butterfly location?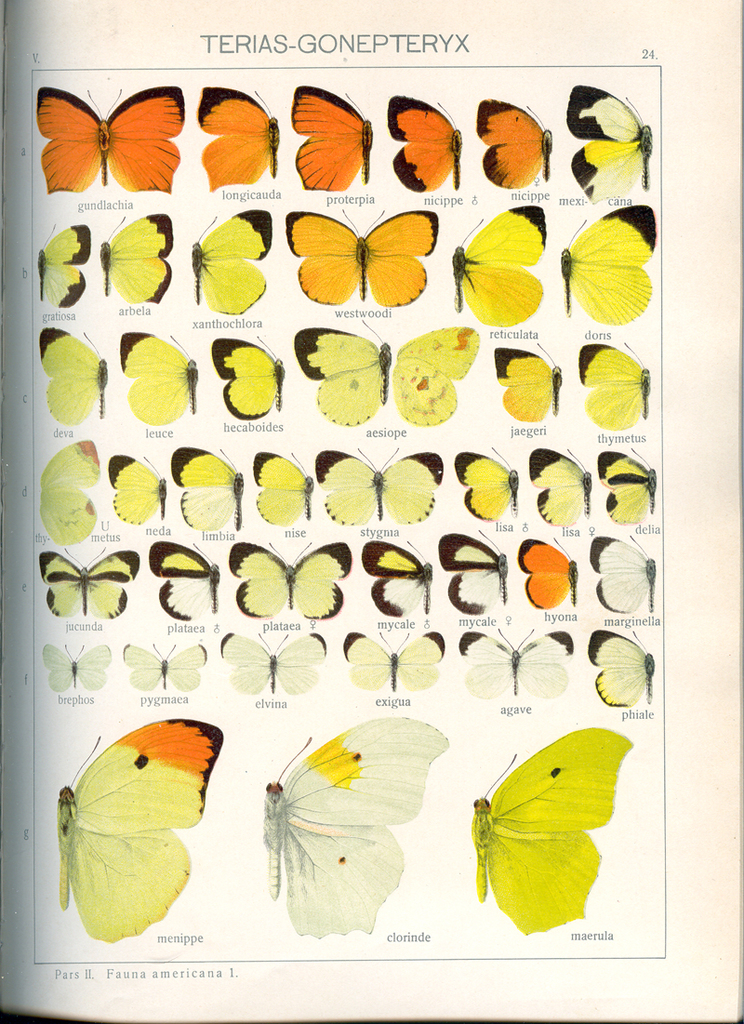
box(100, 206, 186, 323)
